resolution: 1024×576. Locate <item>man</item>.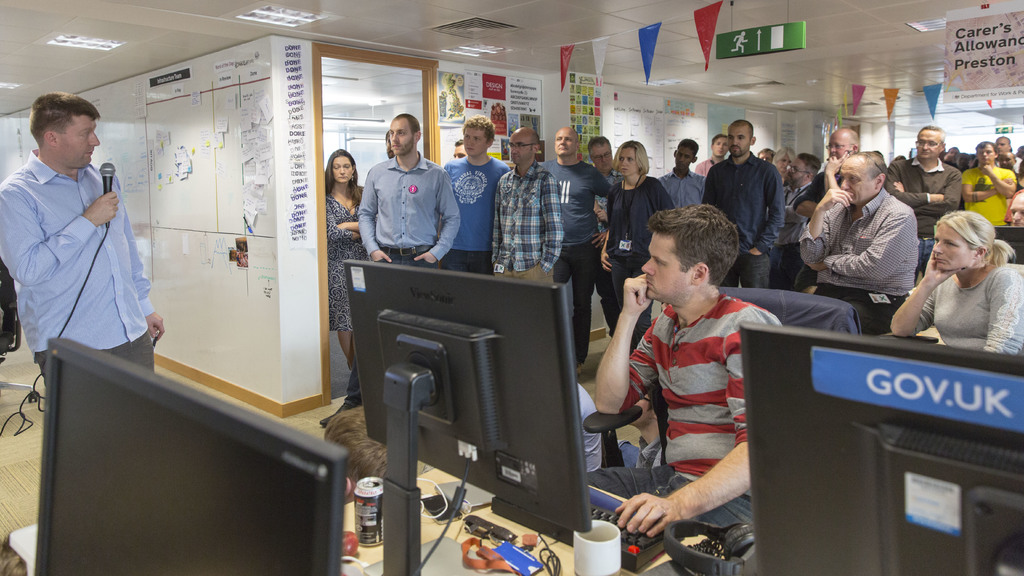
left=692, top=135, right=729, bottom=179.
